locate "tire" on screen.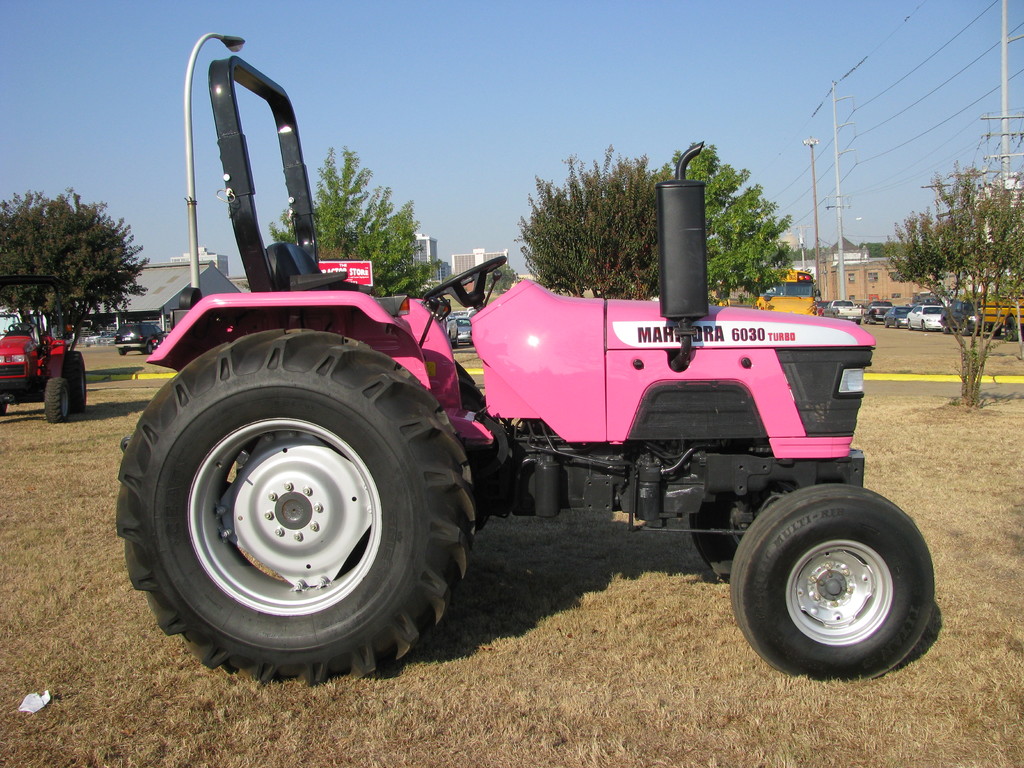
On screen at detection(1004, 318, 1017, 339).
